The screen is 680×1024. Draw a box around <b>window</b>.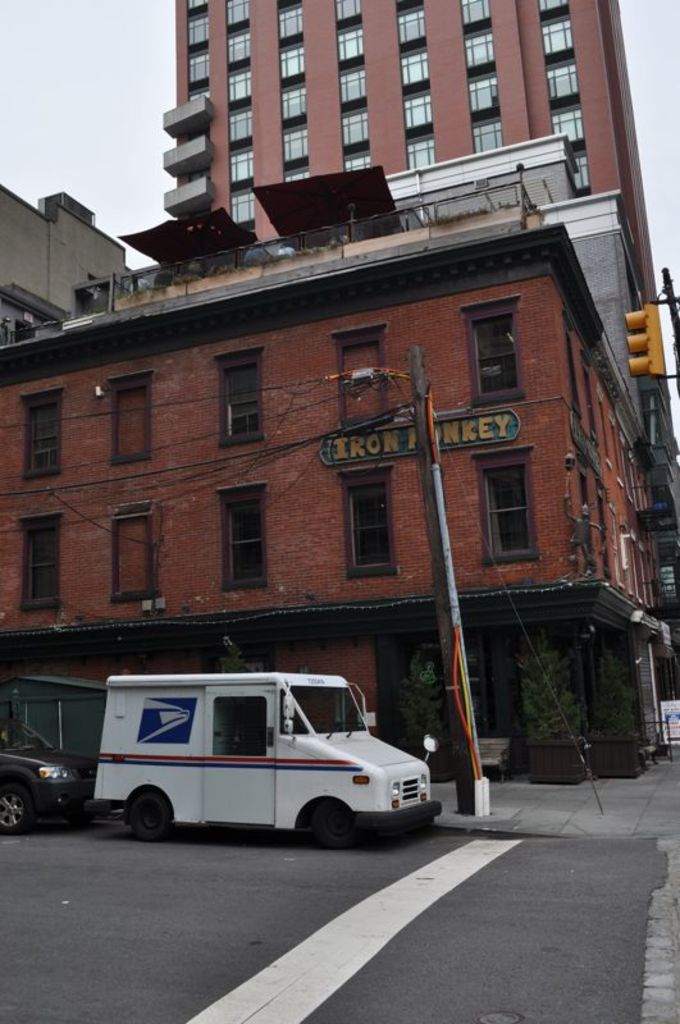
<bbox>232, 113, 252, 138</bbox>.
